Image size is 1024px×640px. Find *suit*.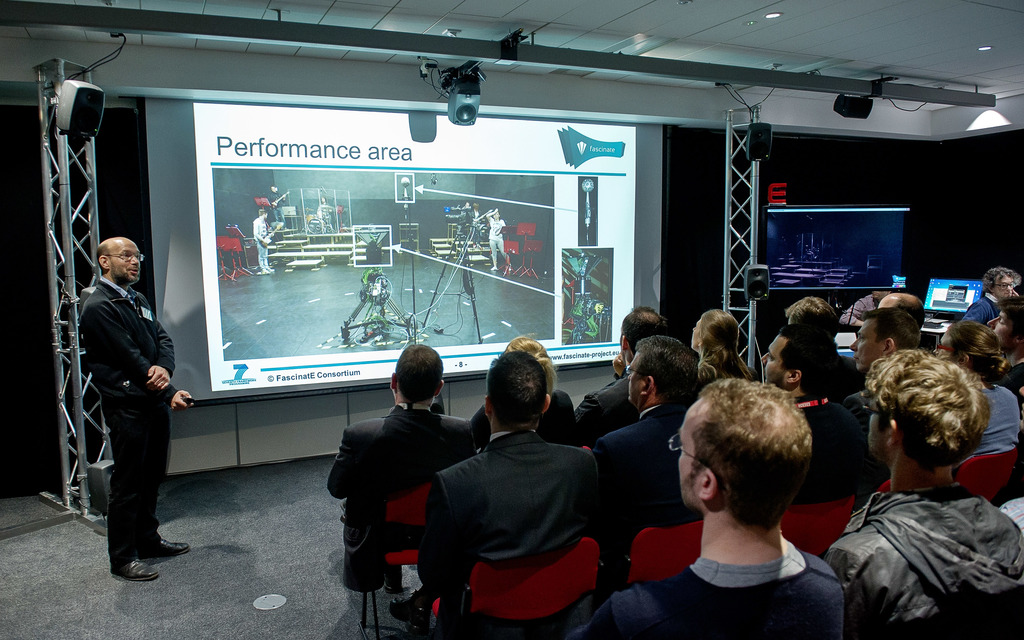
x1=572, y1=376, x2=640, y2=445.
